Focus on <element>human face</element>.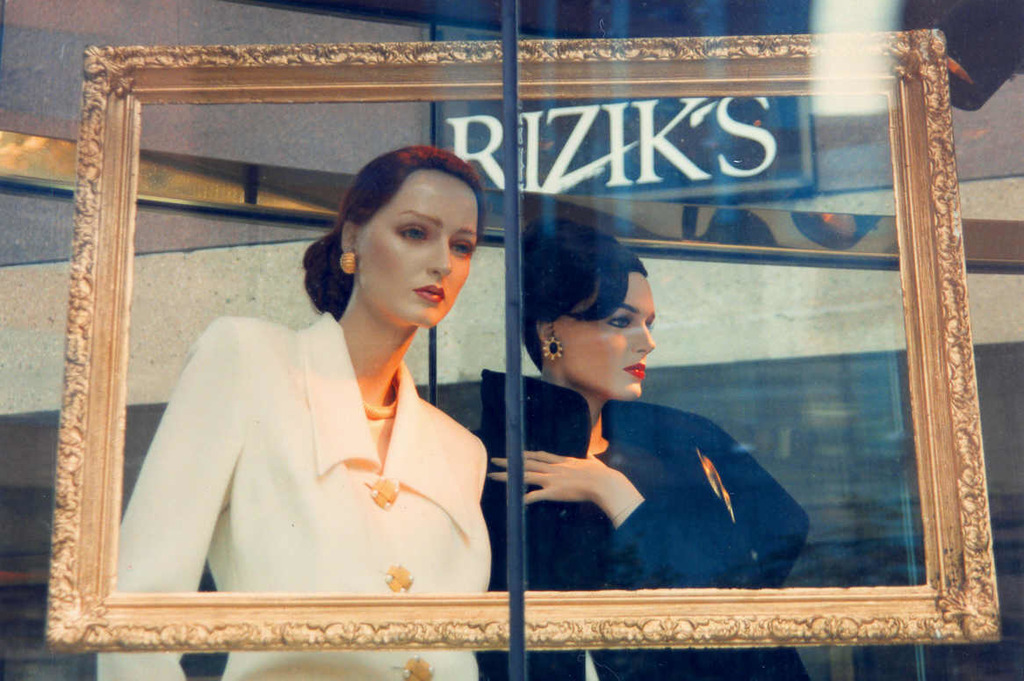
Focused at (x1=352, y1=168, x2=479, y2=328).
